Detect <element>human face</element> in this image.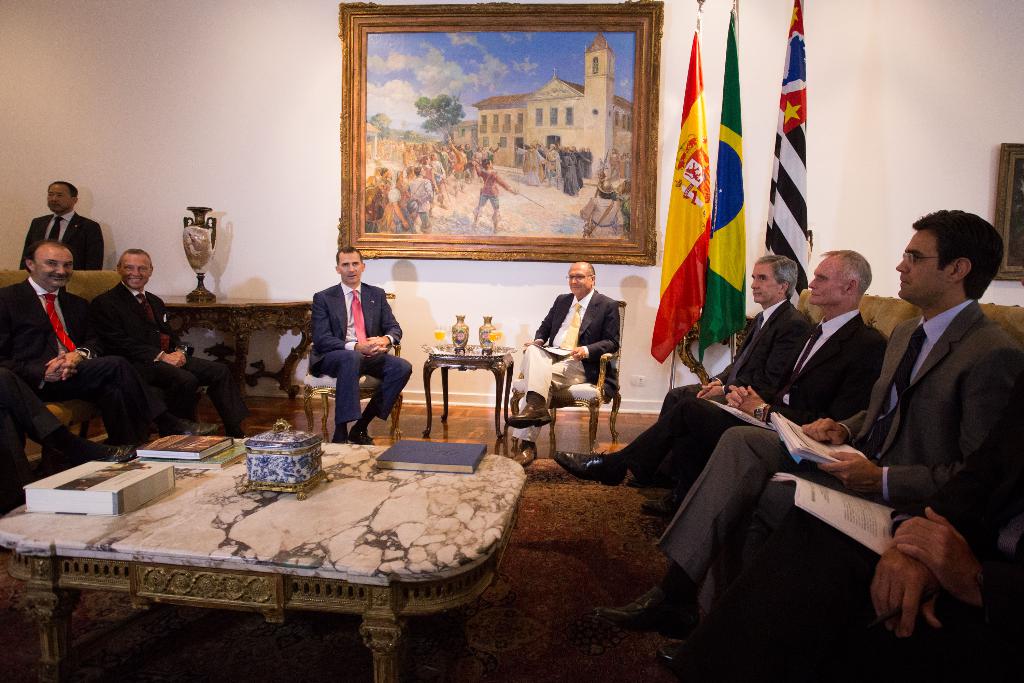
Detection: rect(751, 266, 779, 303).
